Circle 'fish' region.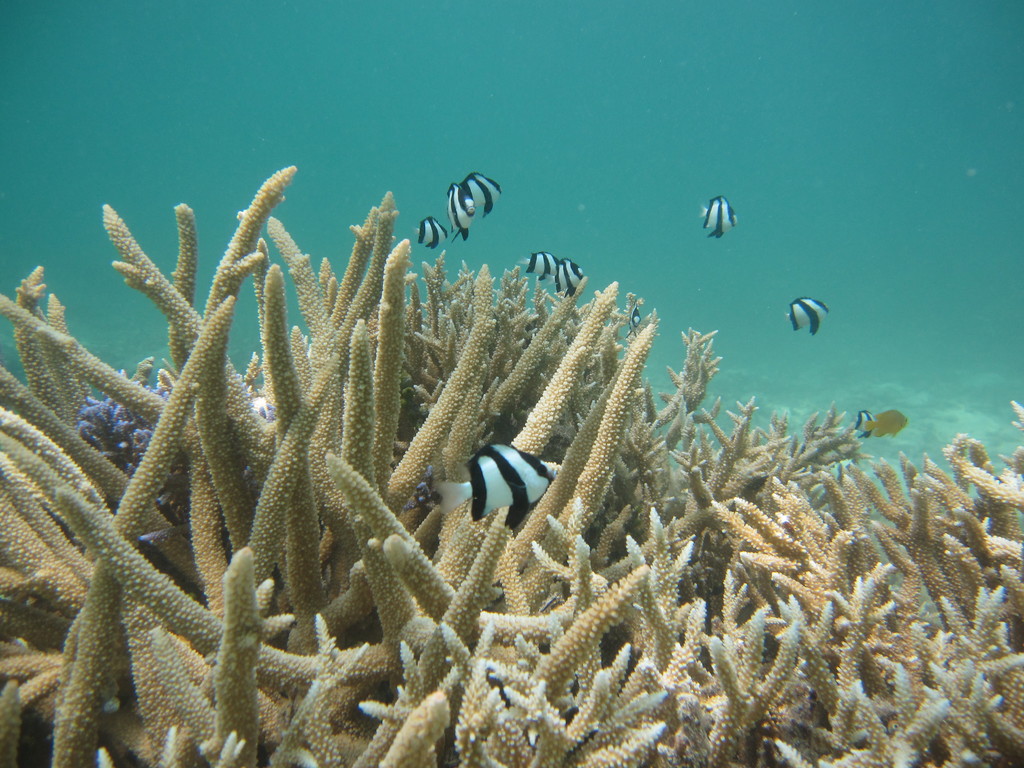
Region: (x1=551, y1=258, x2=586, y2=303).
